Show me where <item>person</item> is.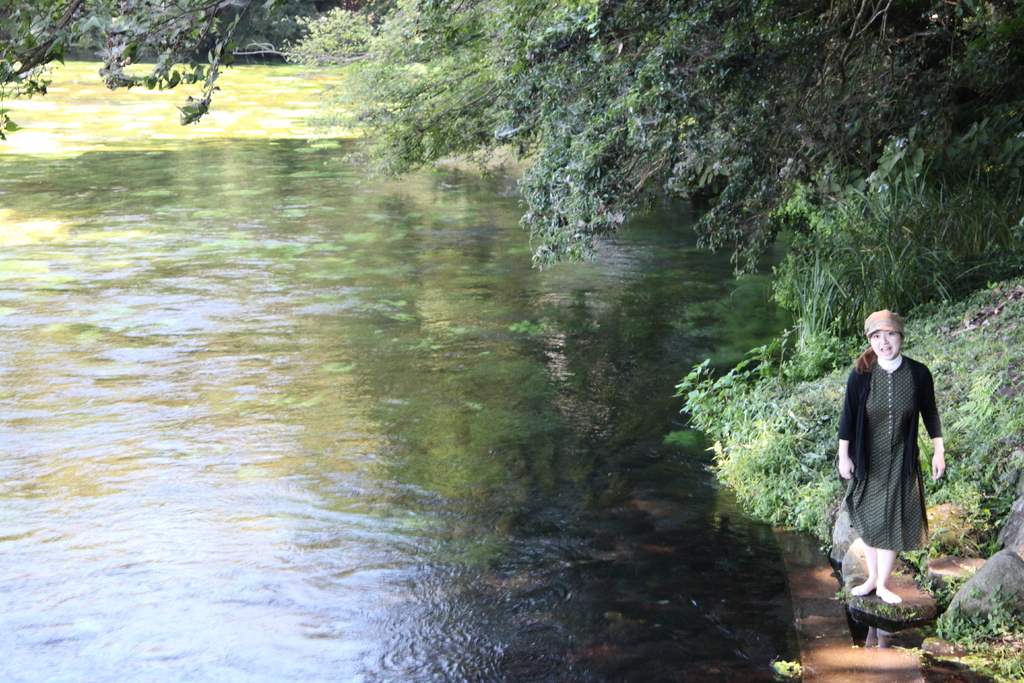
<item>person</item> is at 833 308 945 607.
